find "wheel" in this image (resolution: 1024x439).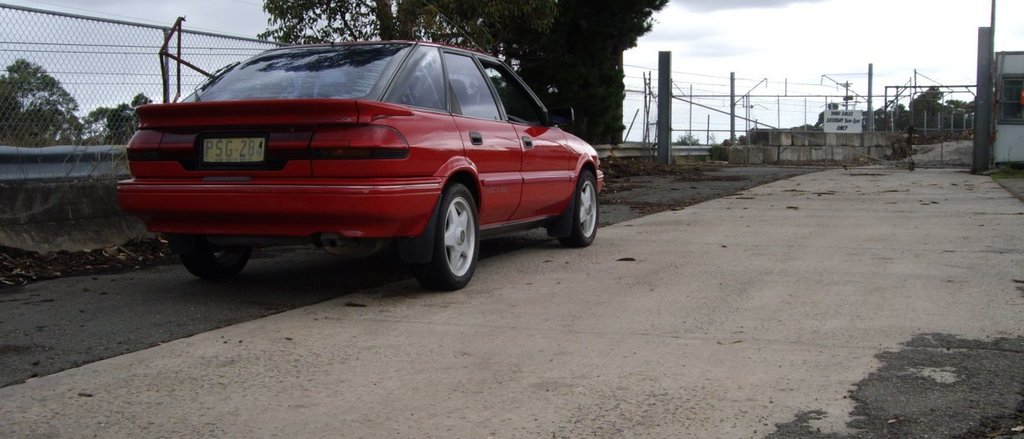
(182,248,246,279).
